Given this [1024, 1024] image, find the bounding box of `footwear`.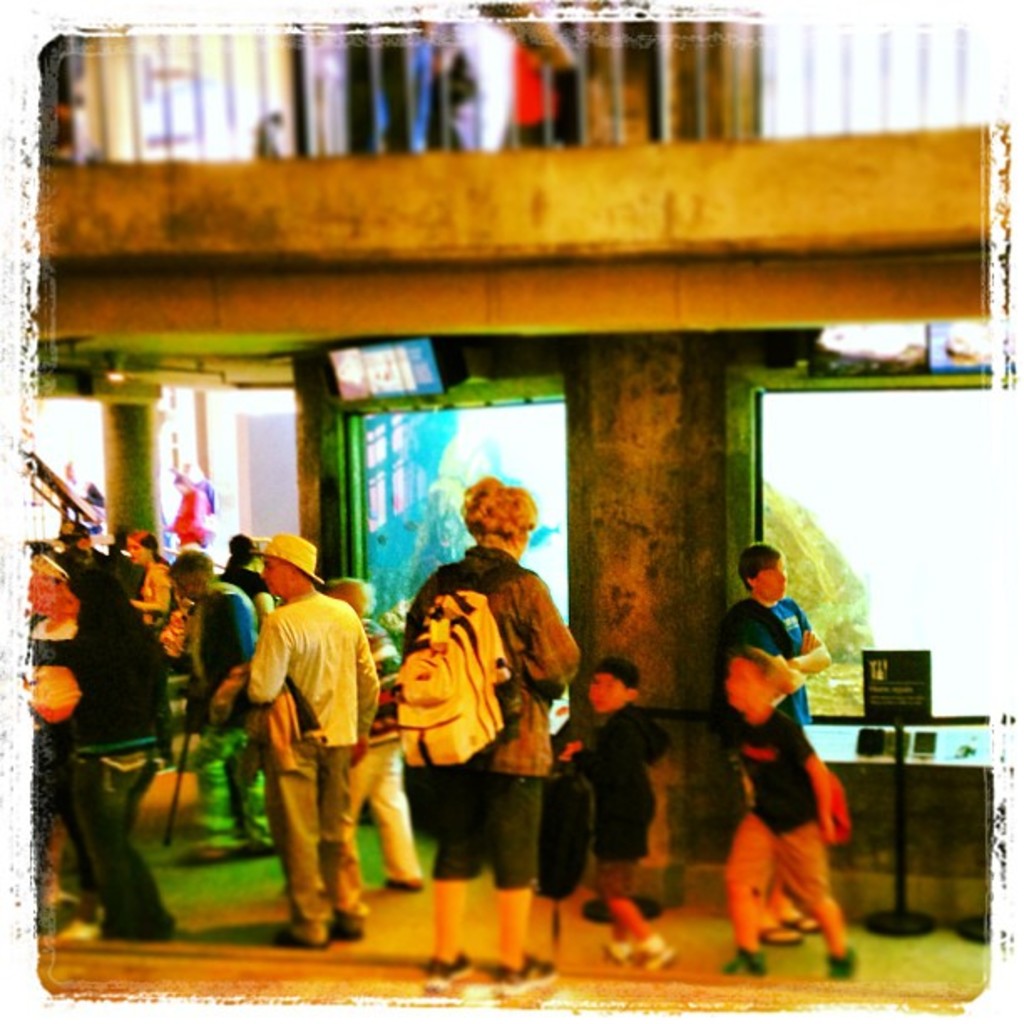
bbox=(323, 907, 366, 942).
